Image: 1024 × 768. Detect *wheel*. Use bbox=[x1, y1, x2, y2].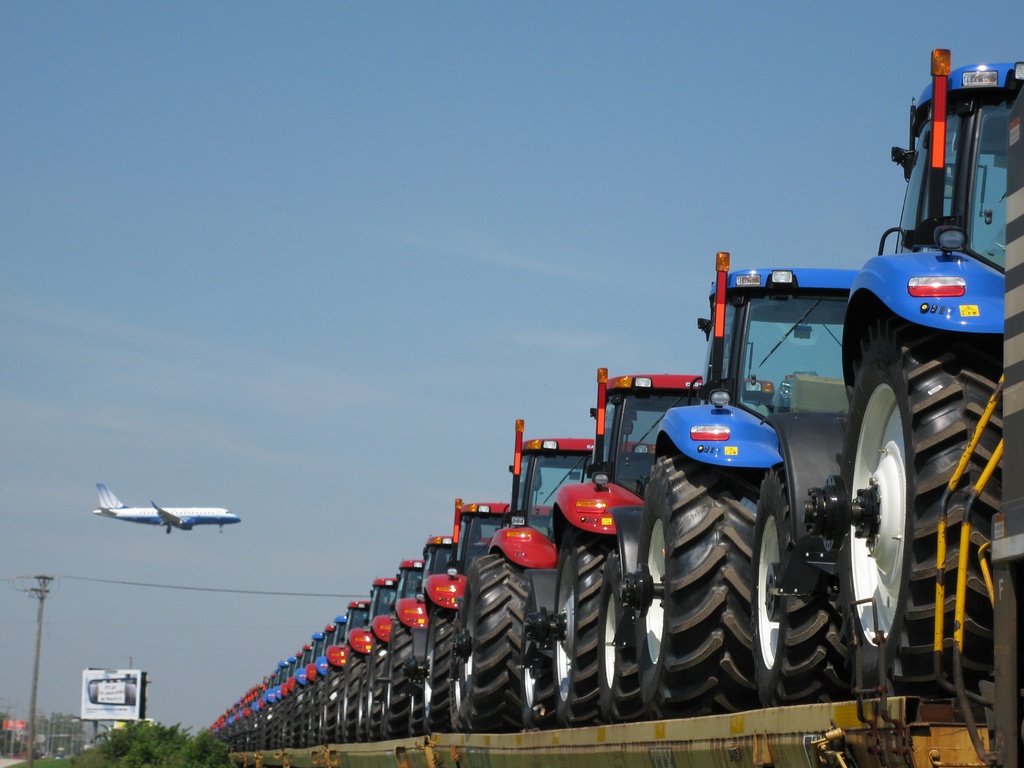
bbox=[344, 648, 366, 741].
